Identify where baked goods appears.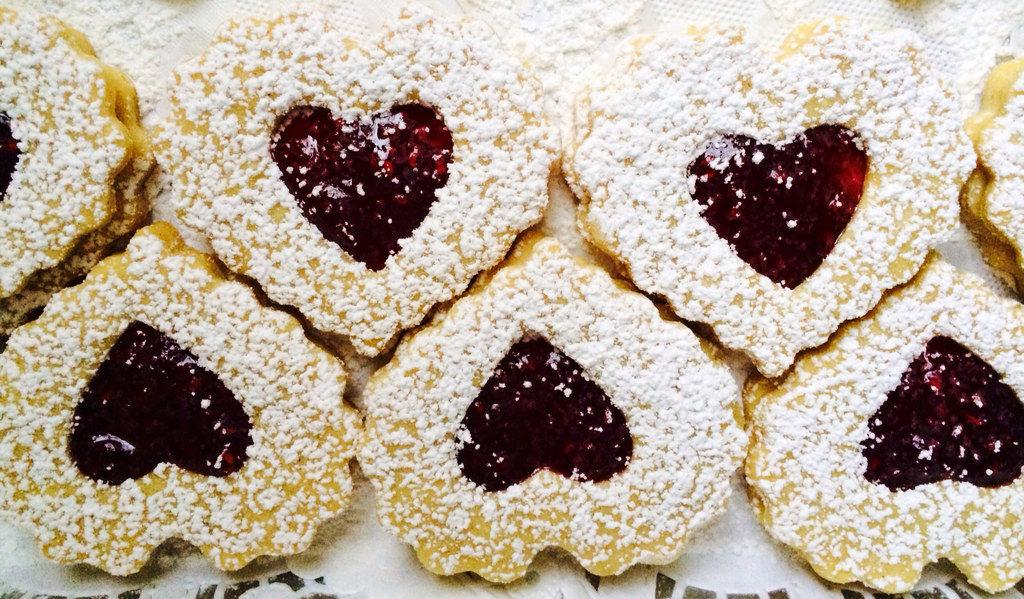
Appears at (x1=0, y1=0, x2=155, y2=335).
